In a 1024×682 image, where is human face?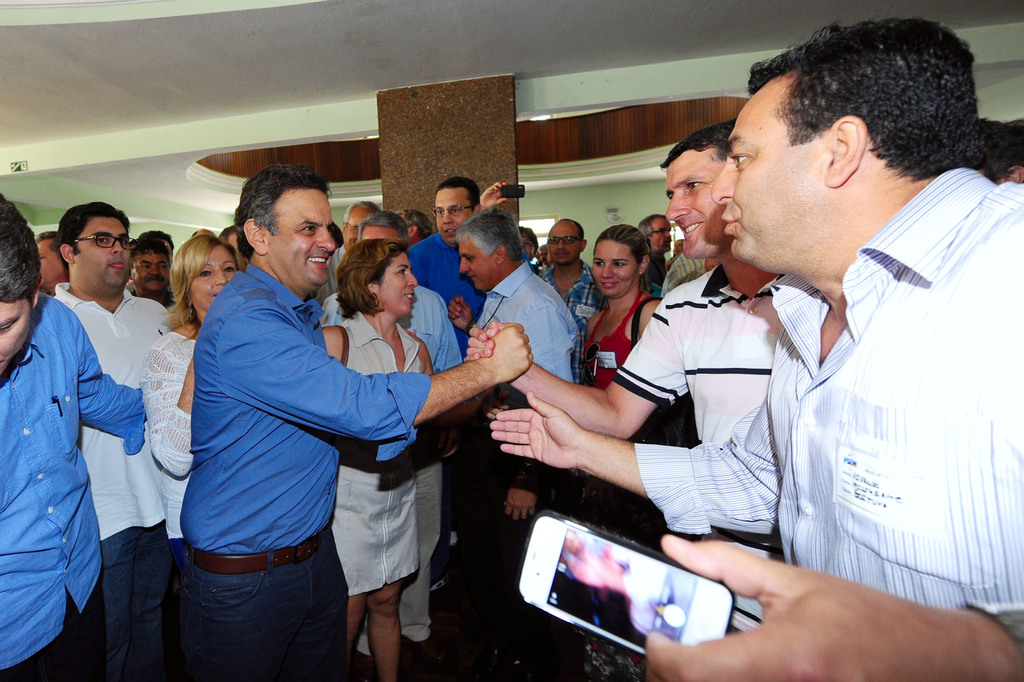
select_region(264, 188, 335, 289).
